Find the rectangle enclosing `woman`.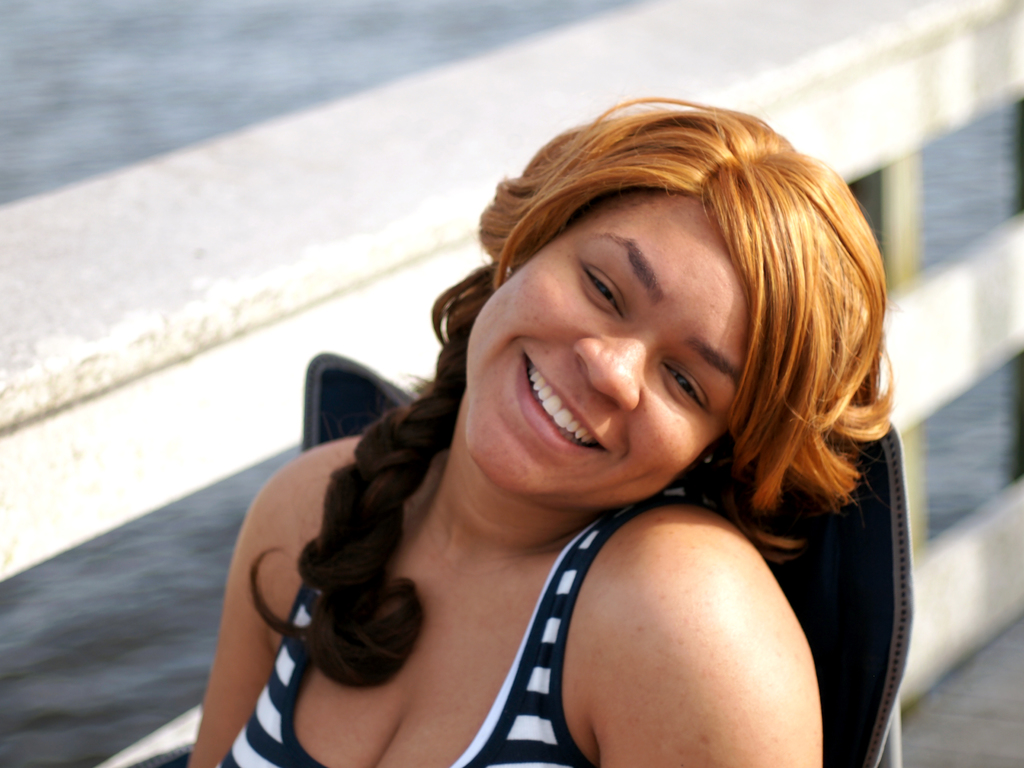
233 96 912 767.
